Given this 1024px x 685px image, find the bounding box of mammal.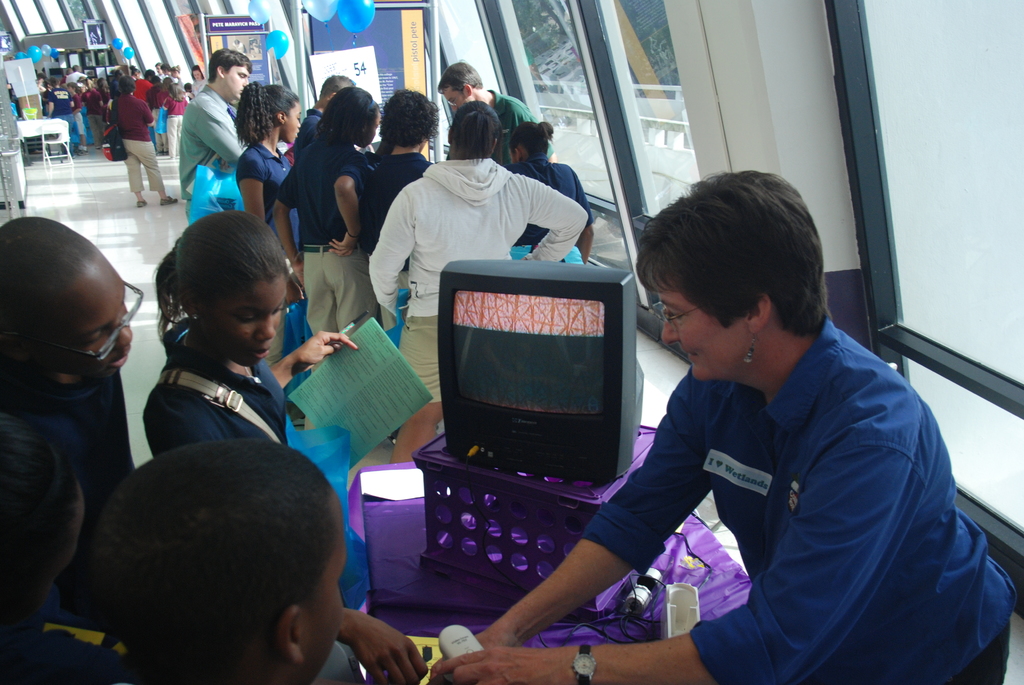
[x1=82, y1=427, x2=347, y2=684].
